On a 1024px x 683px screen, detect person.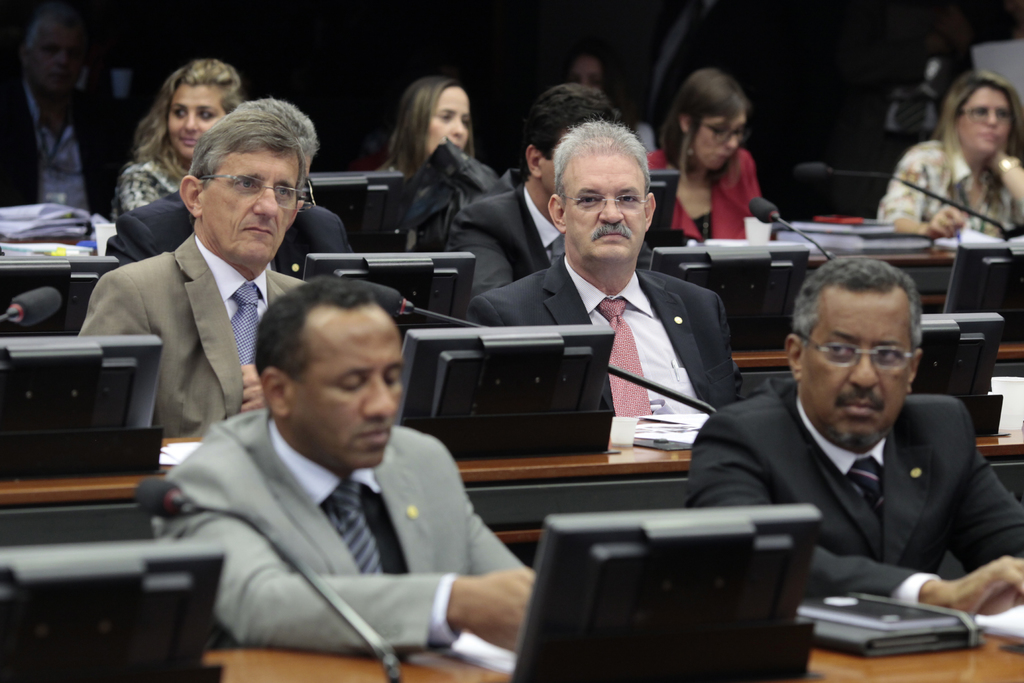
(x1=82, y1=107, x2=312, y2=441).
